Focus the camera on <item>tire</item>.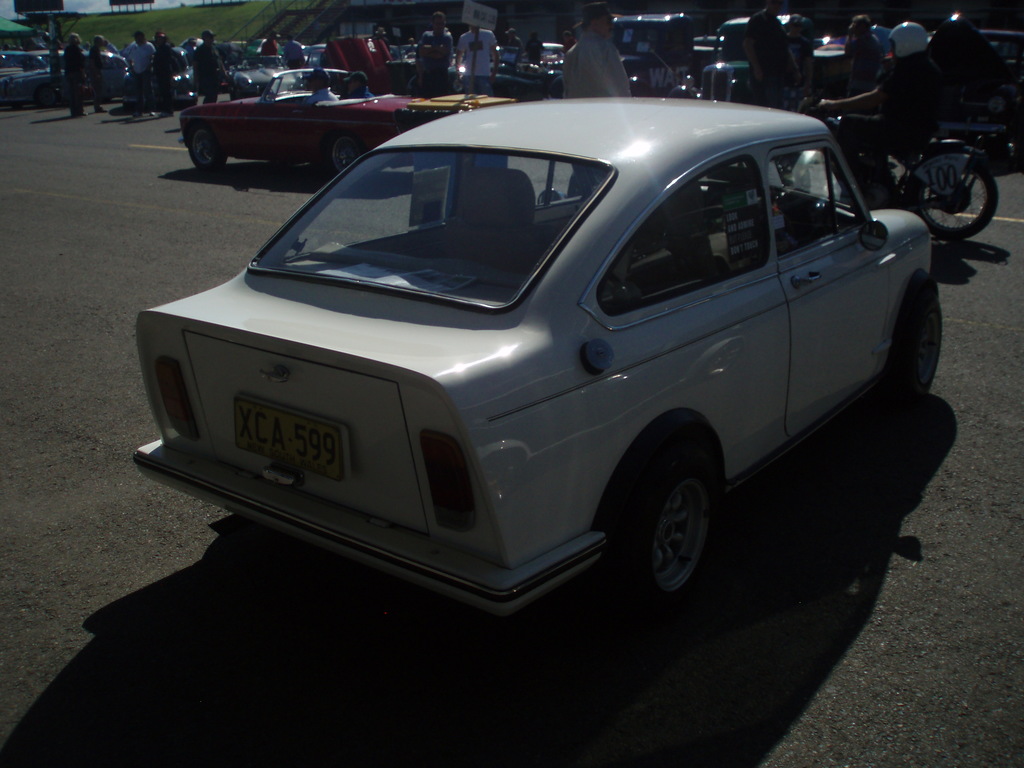
Focus region: crop(186, 126, 231, 175).
